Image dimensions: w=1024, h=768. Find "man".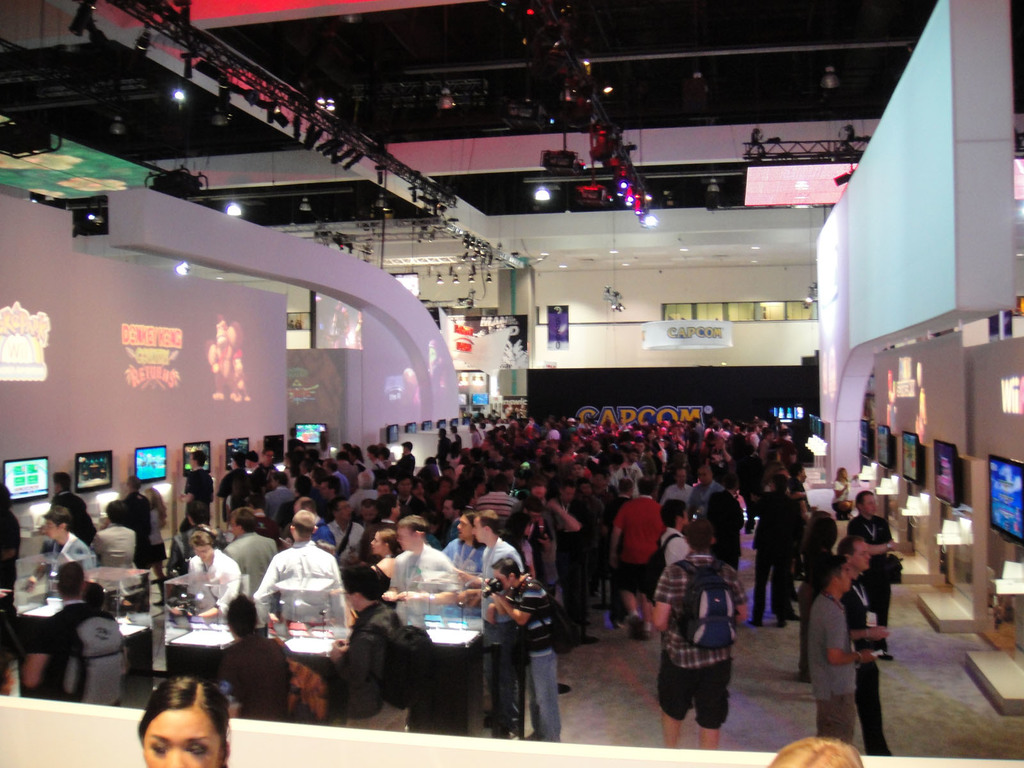
pyautogui.locateOnScreen(284, 499, 335, 553).
